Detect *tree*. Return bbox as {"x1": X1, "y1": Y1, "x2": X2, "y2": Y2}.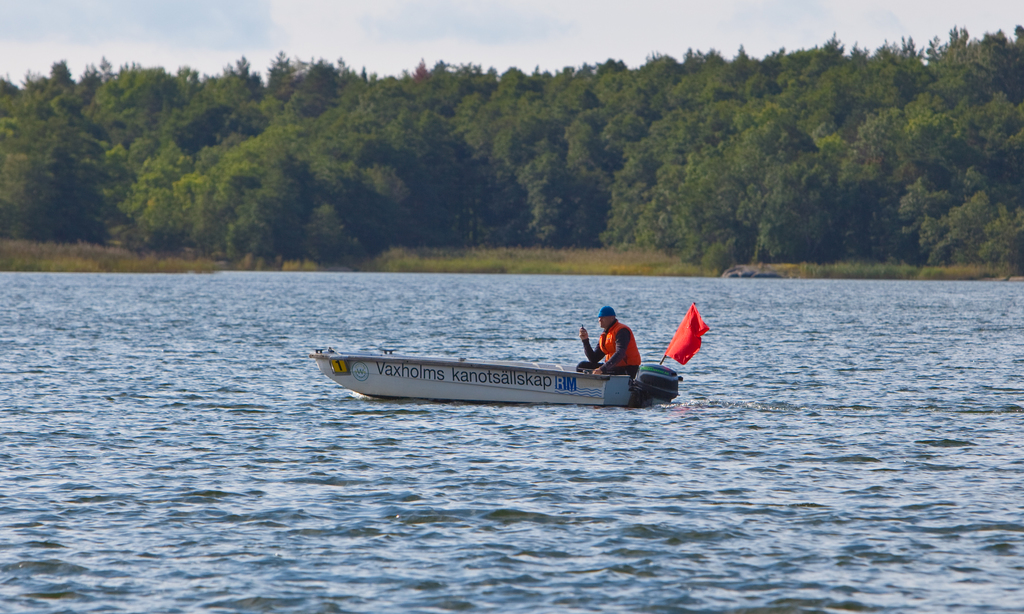
{"x1": 970, "y1": 210, "x2": 1023, "y2": 277}.
